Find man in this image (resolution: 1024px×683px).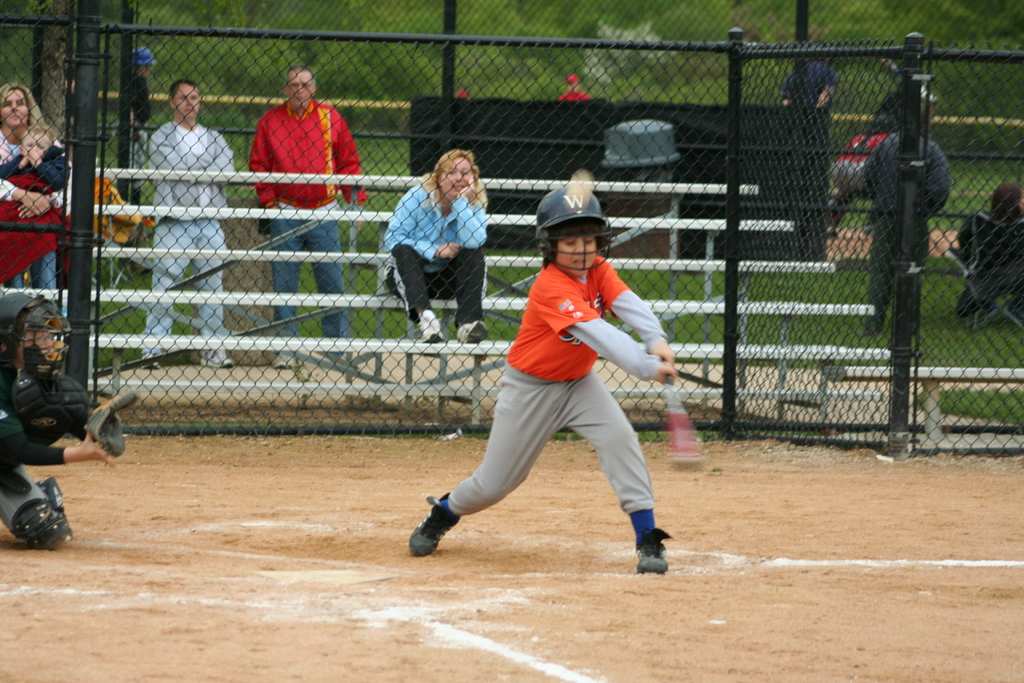
rect(861, 101, 952, 337).
